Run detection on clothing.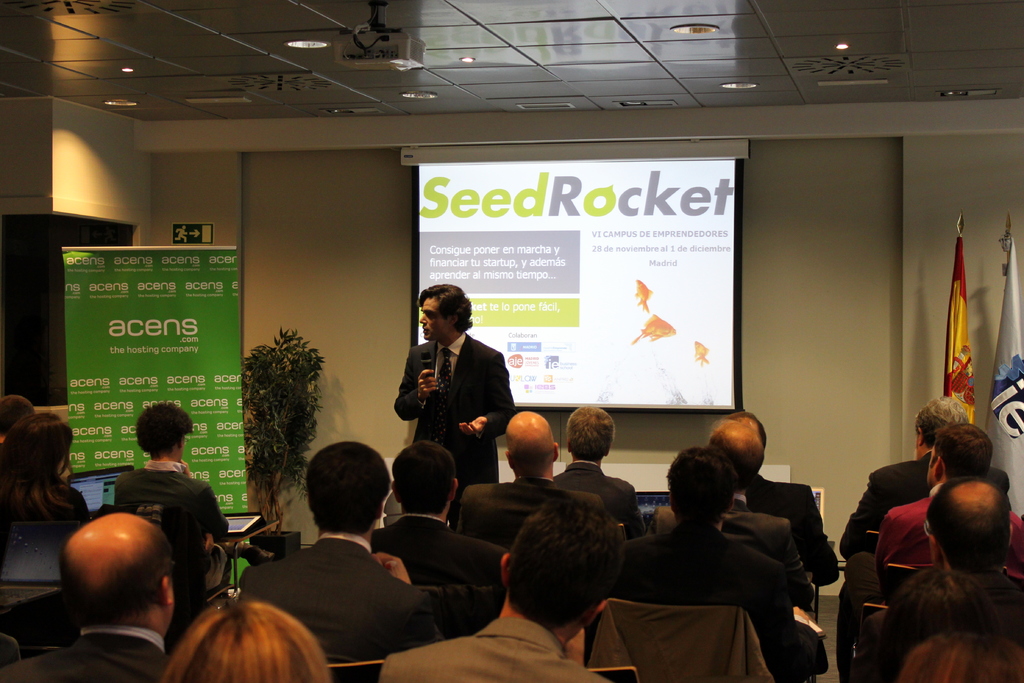
Result: (369,509,508,583).
